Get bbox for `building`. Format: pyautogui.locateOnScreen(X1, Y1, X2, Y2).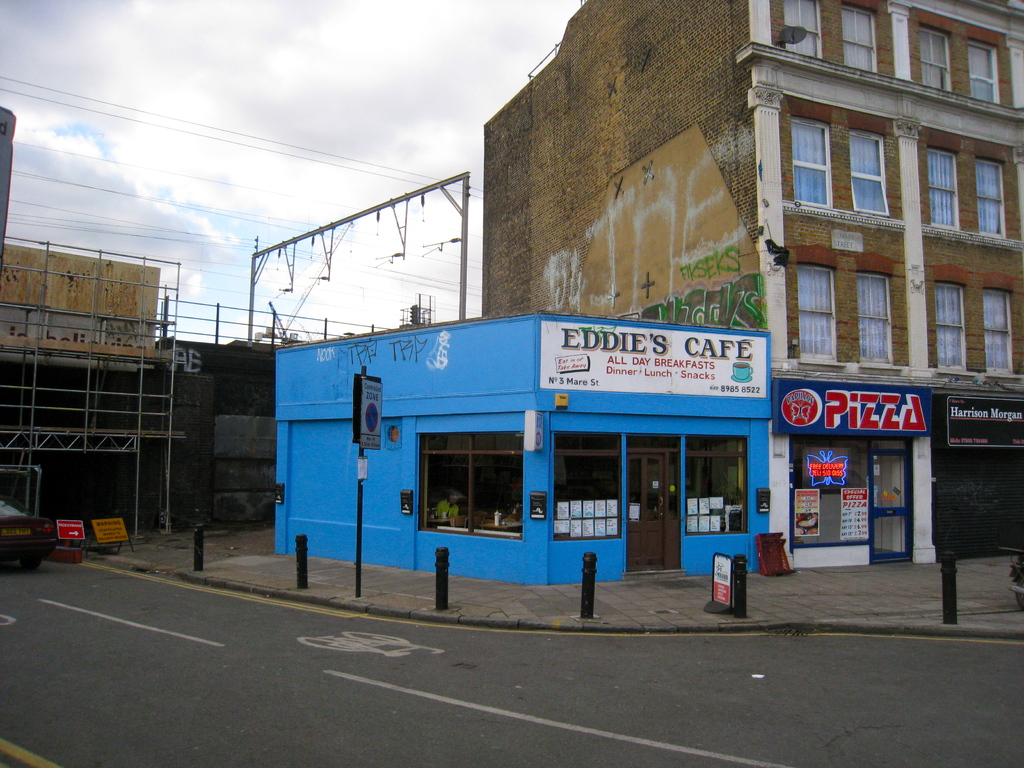
pyautogui.locateOnScreen(0, 113, 178, 560).
